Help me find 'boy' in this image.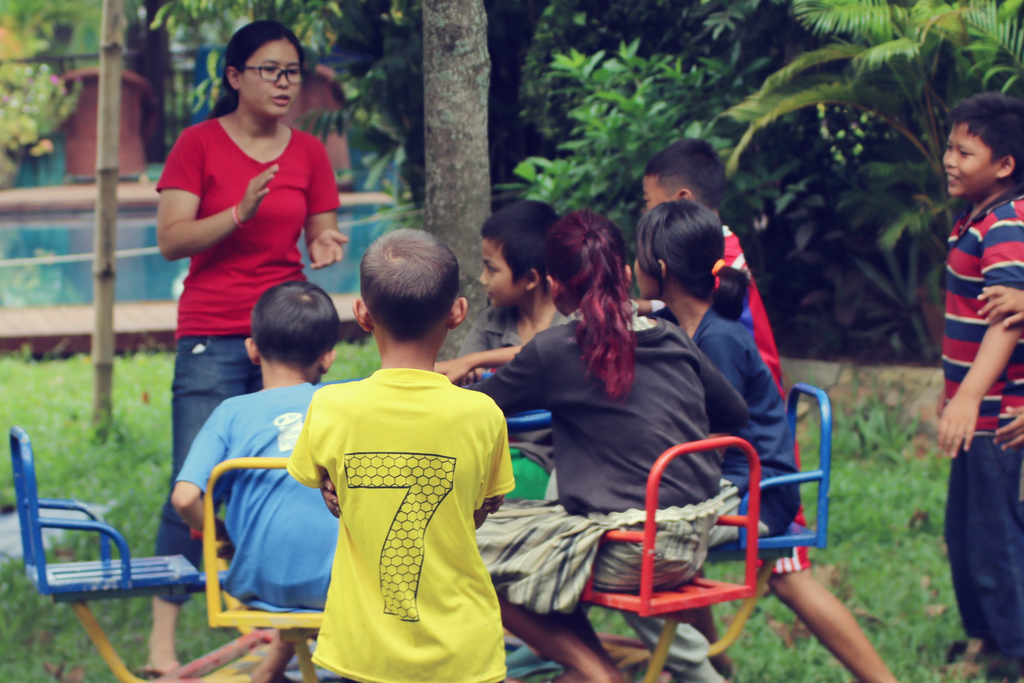
Found it: x1=168, y1=280, x2=378, y2=675.
